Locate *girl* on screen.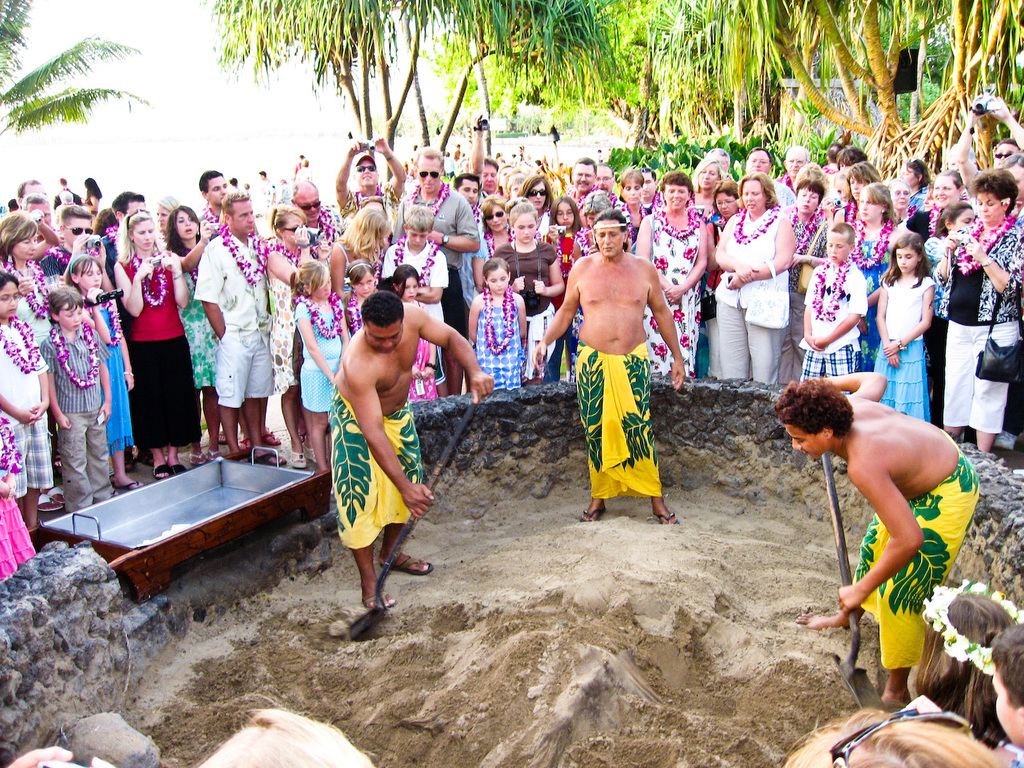
On screen at (264, 200, 318, 468).
